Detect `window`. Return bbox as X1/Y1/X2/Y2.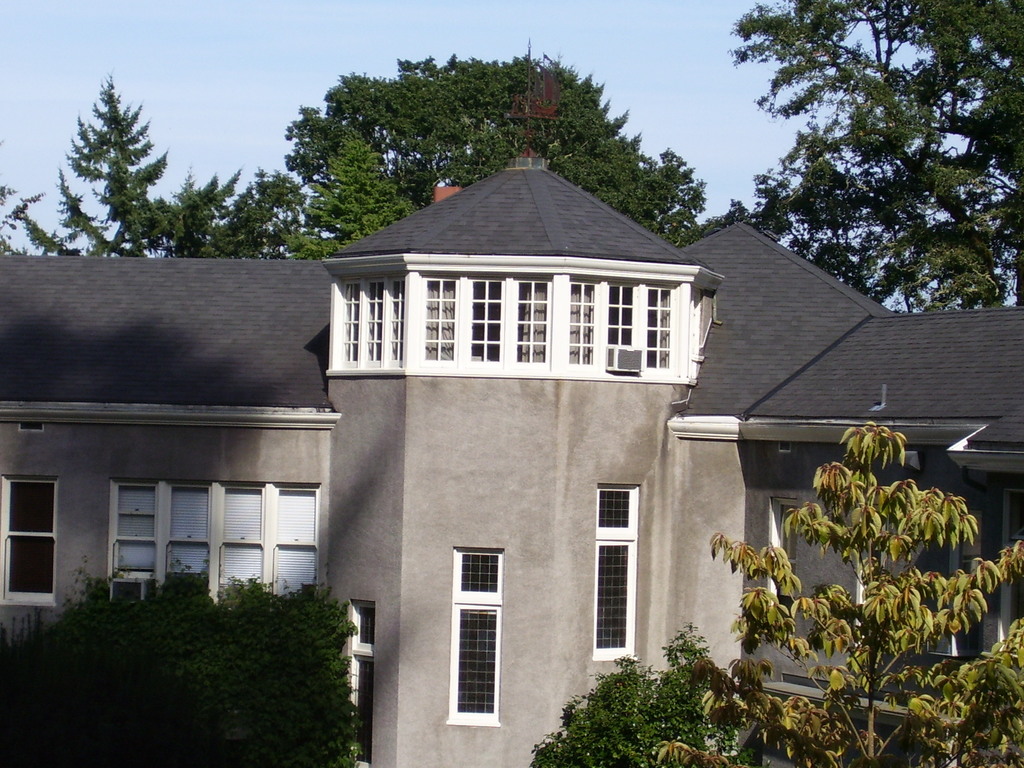
339/279/407/364.
